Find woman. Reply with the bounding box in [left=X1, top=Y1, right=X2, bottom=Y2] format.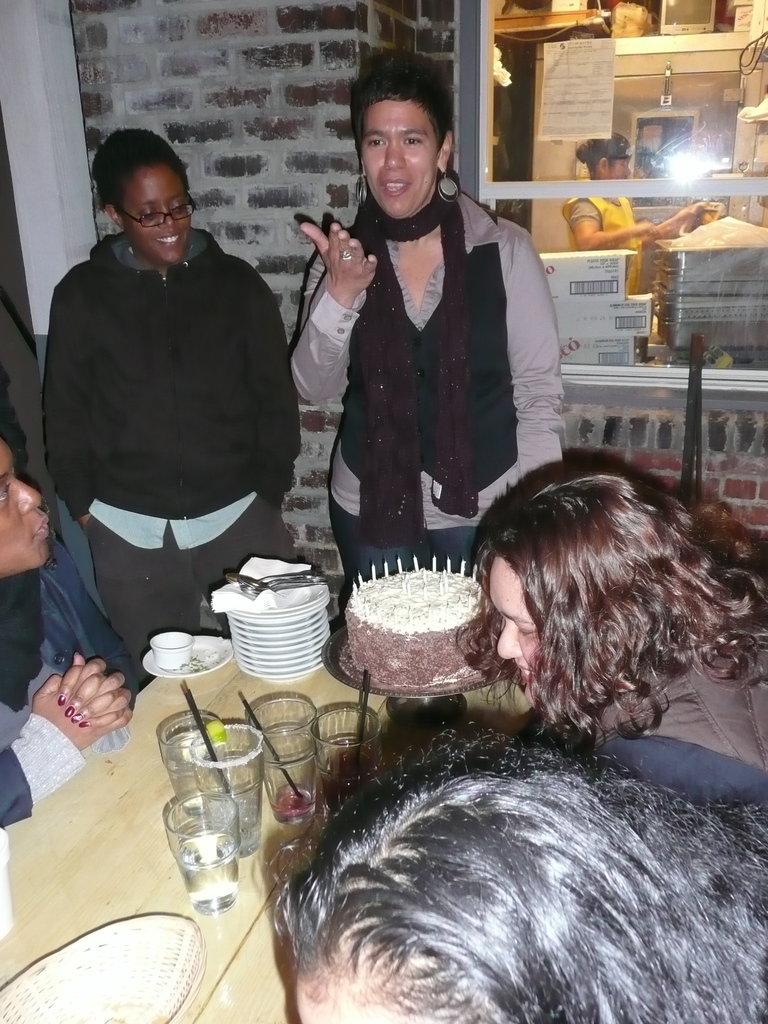
[left=296, top=89, right=566, bottom=589].
